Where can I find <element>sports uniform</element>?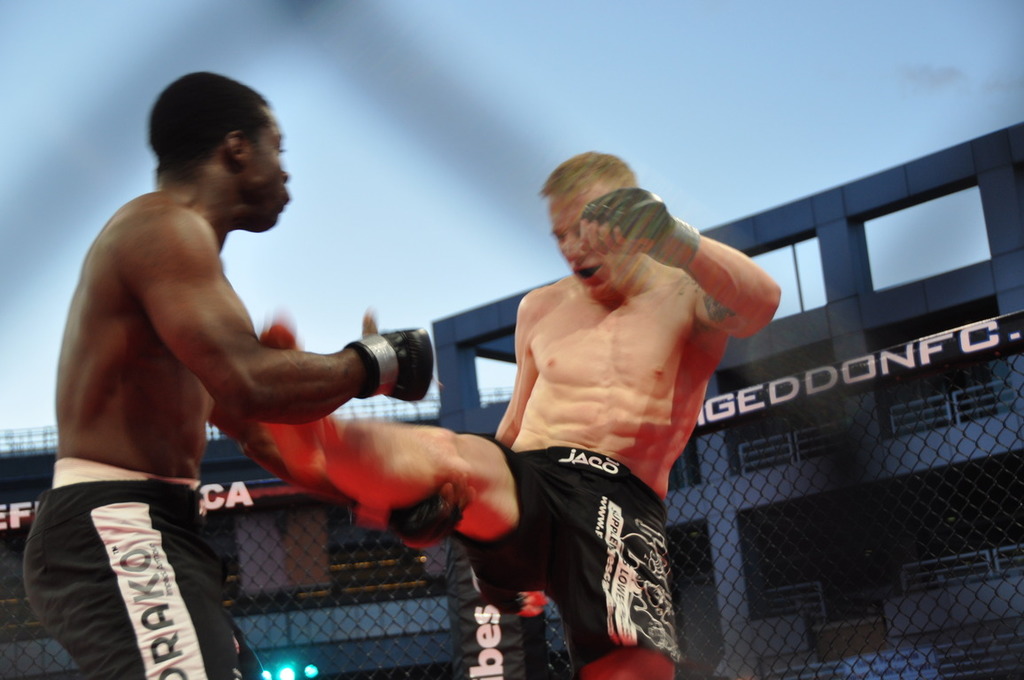
You can find it at l=24, t=452, r=265, b=679.
